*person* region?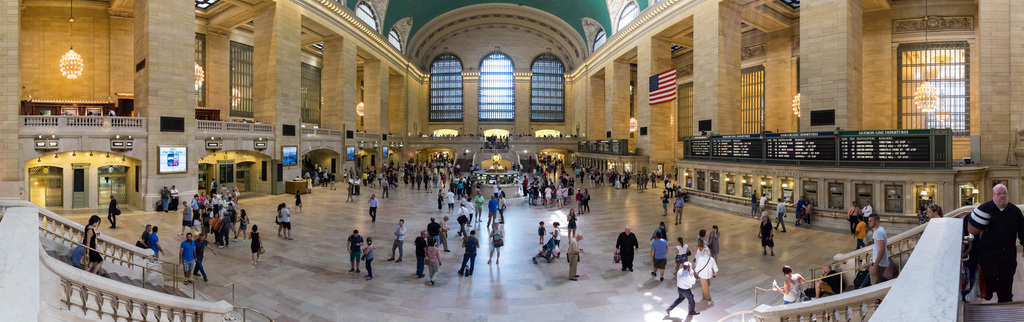
box(575, 191, 582, 214)
